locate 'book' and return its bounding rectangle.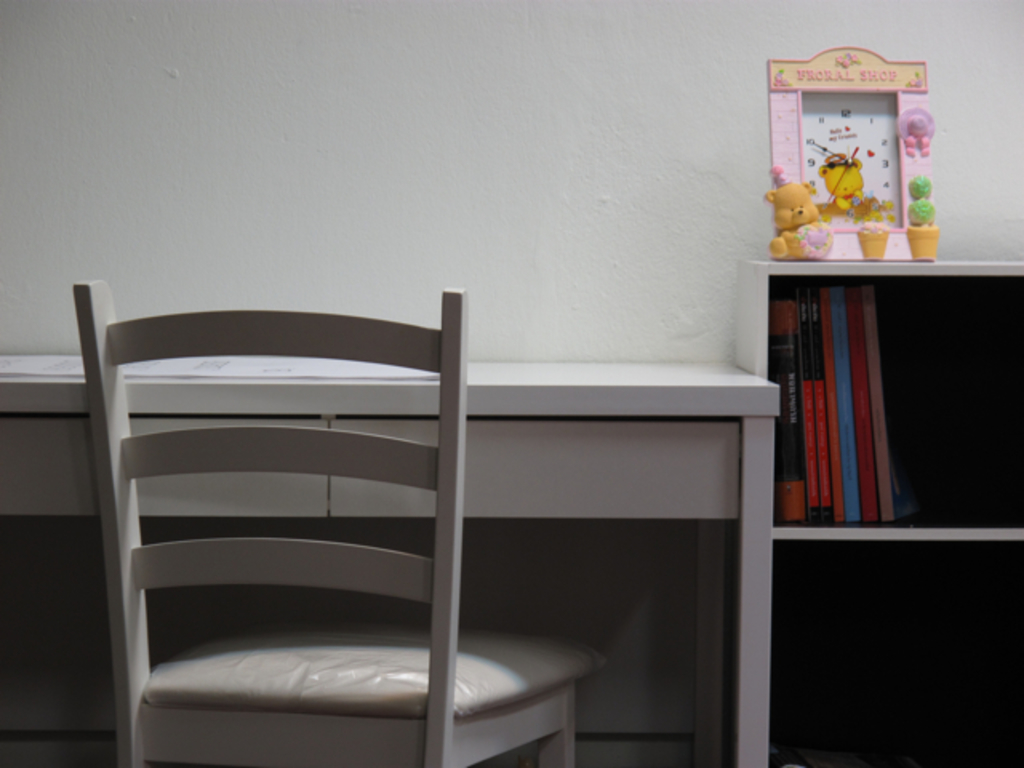
bbox=(771, 299, 808, 525).
